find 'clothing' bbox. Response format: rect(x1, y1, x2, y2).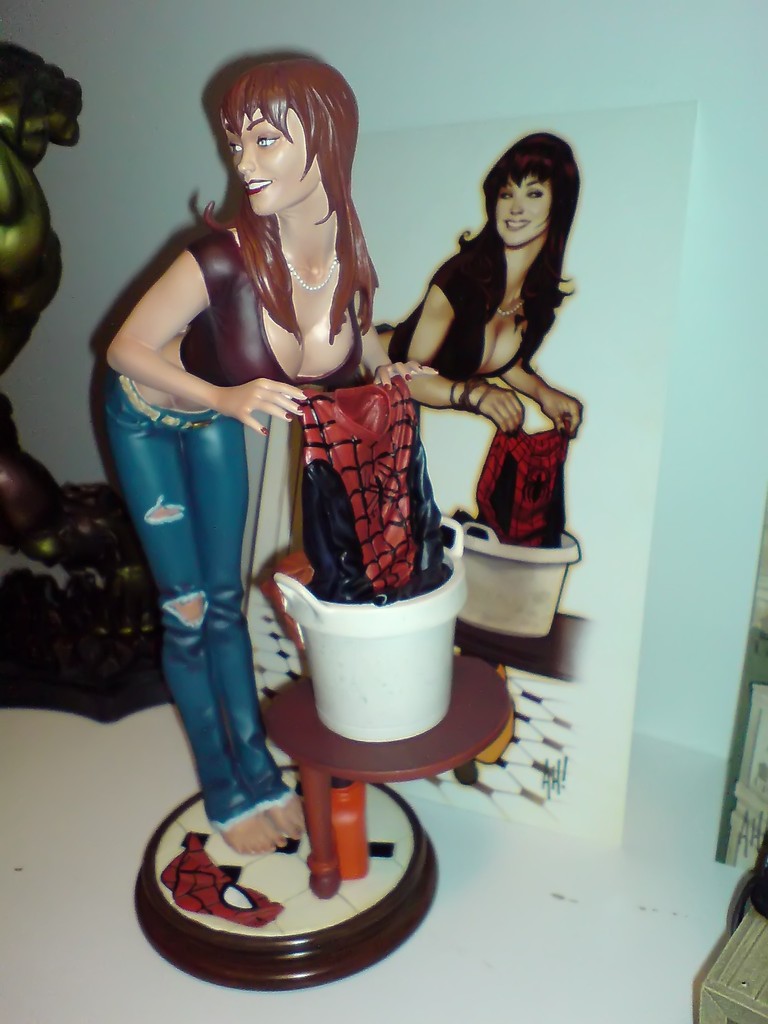
rect(294, 378, 443, 594).
